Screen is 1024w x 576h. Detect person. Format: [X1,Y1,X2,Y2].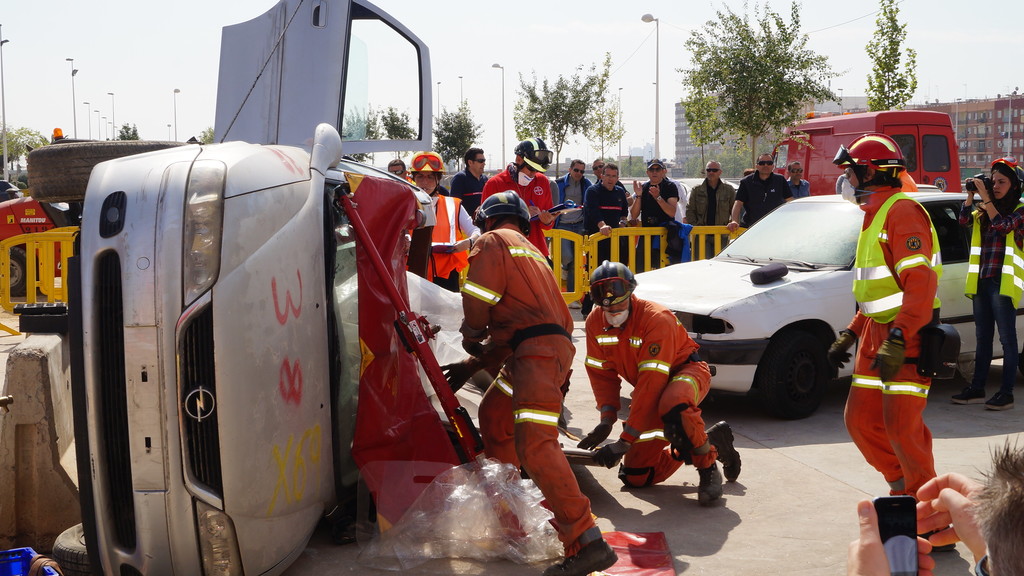
[446,144,492,215].
